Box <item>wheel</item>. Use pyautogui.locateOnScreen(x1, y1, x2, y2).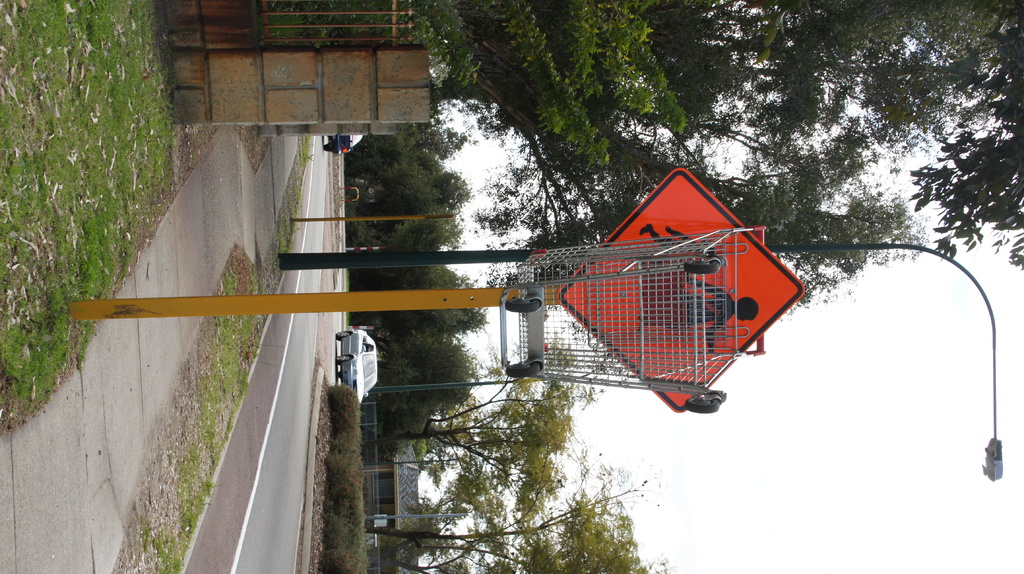
pyautogui.locateOnScreen(337, 371, 343, 380).
